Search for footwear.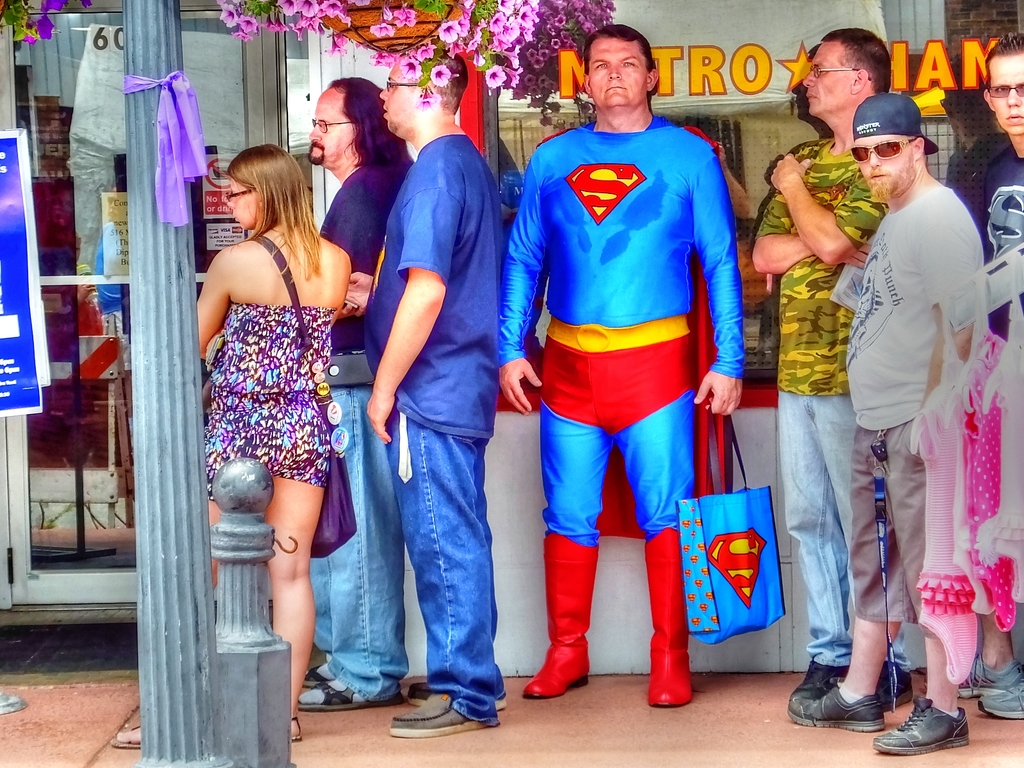
Found at left=108, top=721, right=141, bottom=749.
